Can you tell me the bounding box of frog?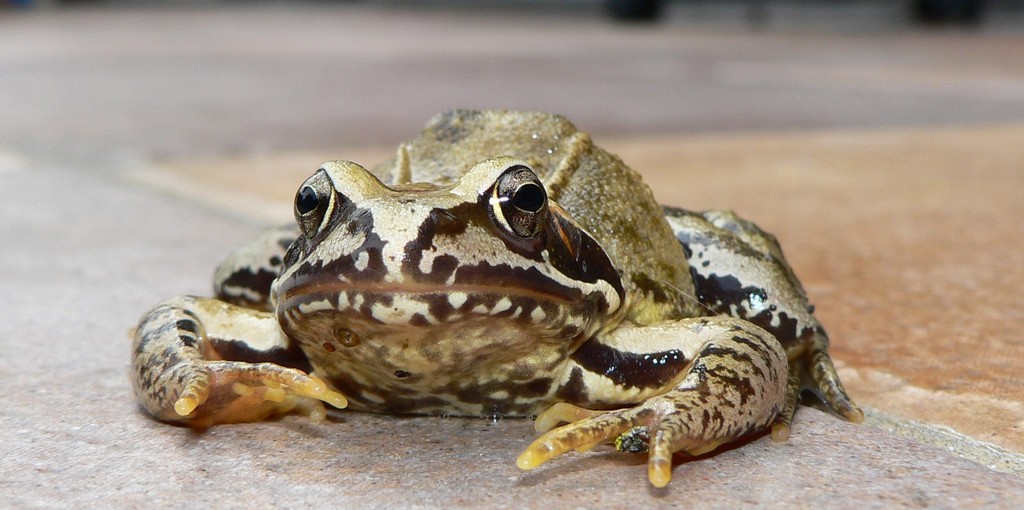
x1=129 y1=108 x2=866 y2=487.
